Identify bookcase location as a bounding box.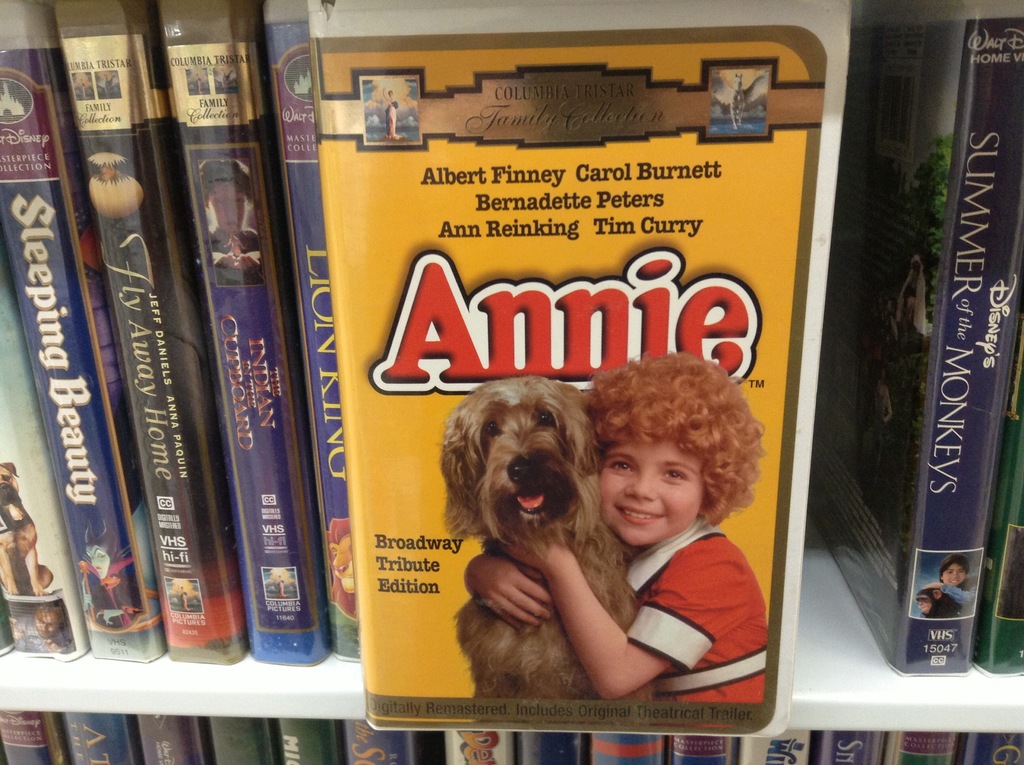
rect(0, 0, 1023, 764).
